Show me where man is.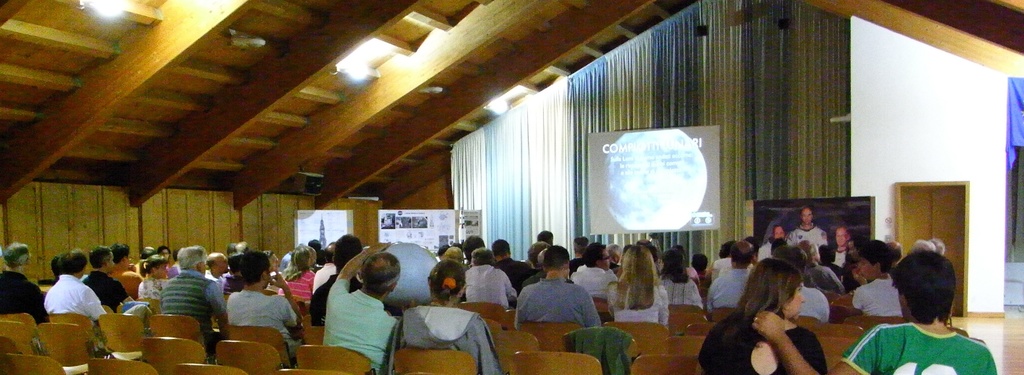
man is at 603 241 623 279.
